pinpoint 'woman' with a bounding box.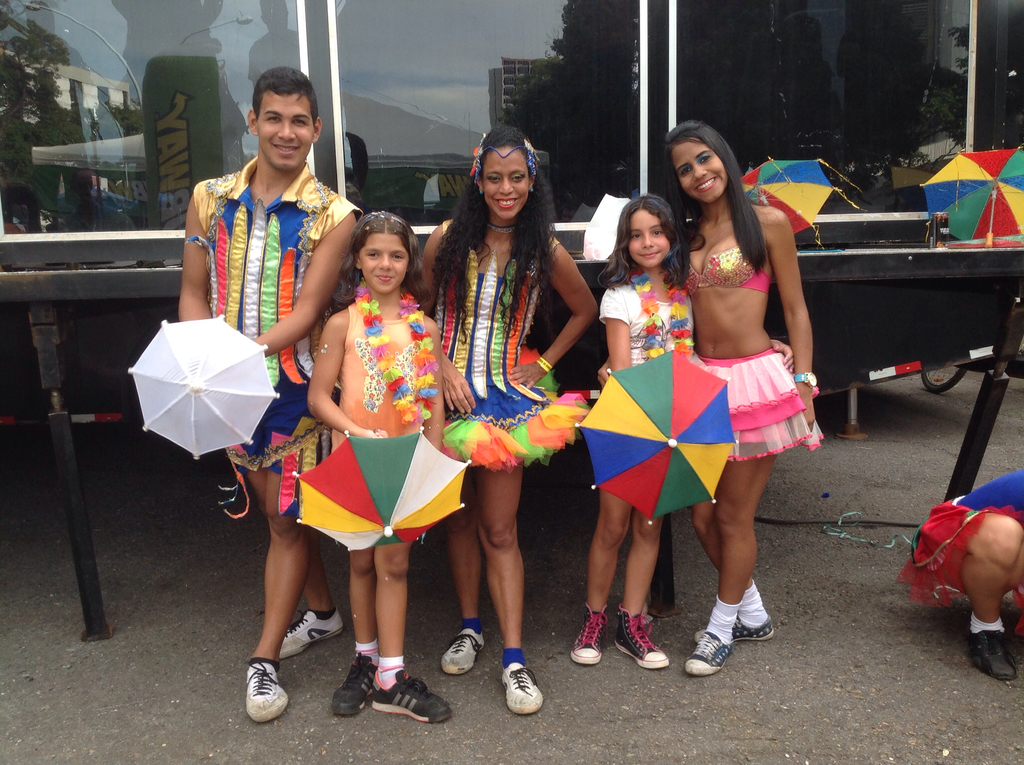
<region>599, 118, 831, 677</region>.
